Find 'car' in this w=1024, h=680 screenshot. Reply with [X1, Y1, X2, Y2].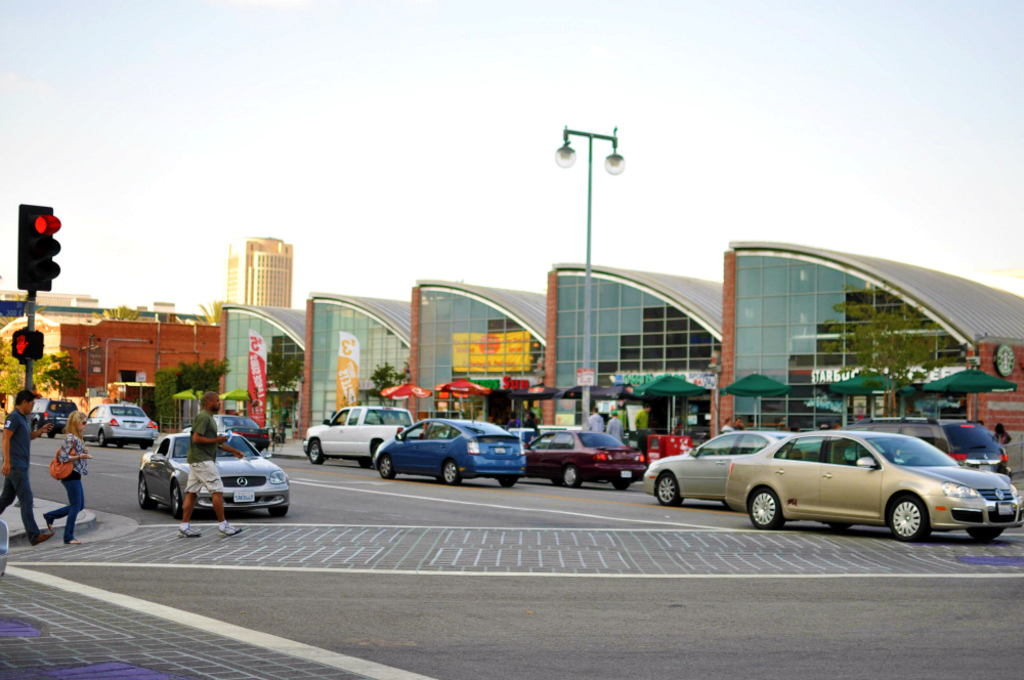
[820, 417, 1013, 529].
